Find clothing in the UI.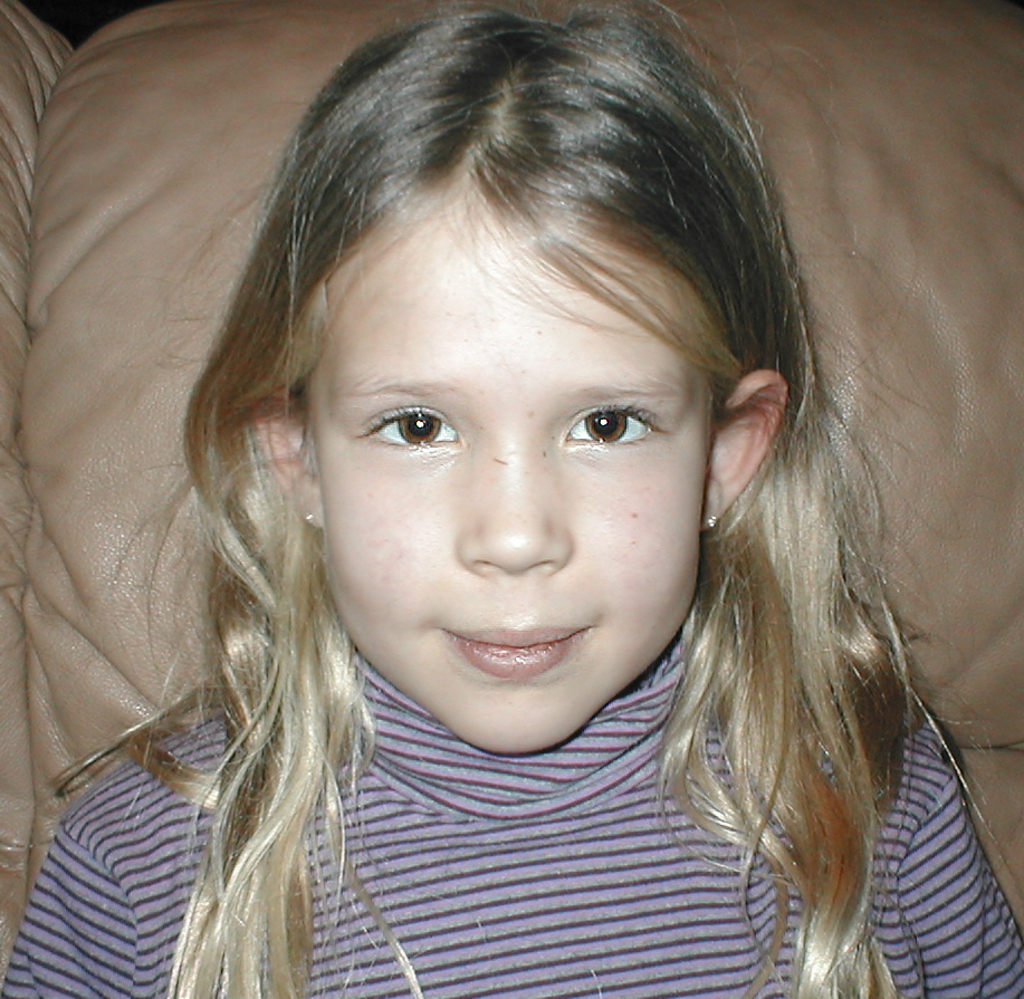
UI element at <region>79, 584, 1023, 977</region>.
